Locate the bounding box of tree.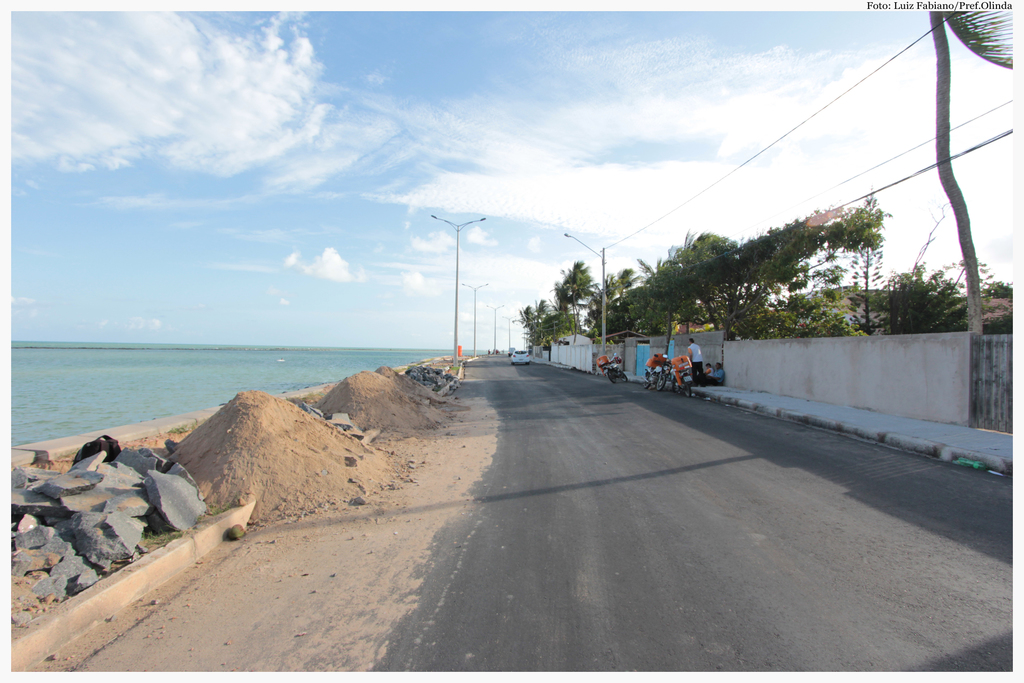
Bounding box: 926 6 1014 333.
